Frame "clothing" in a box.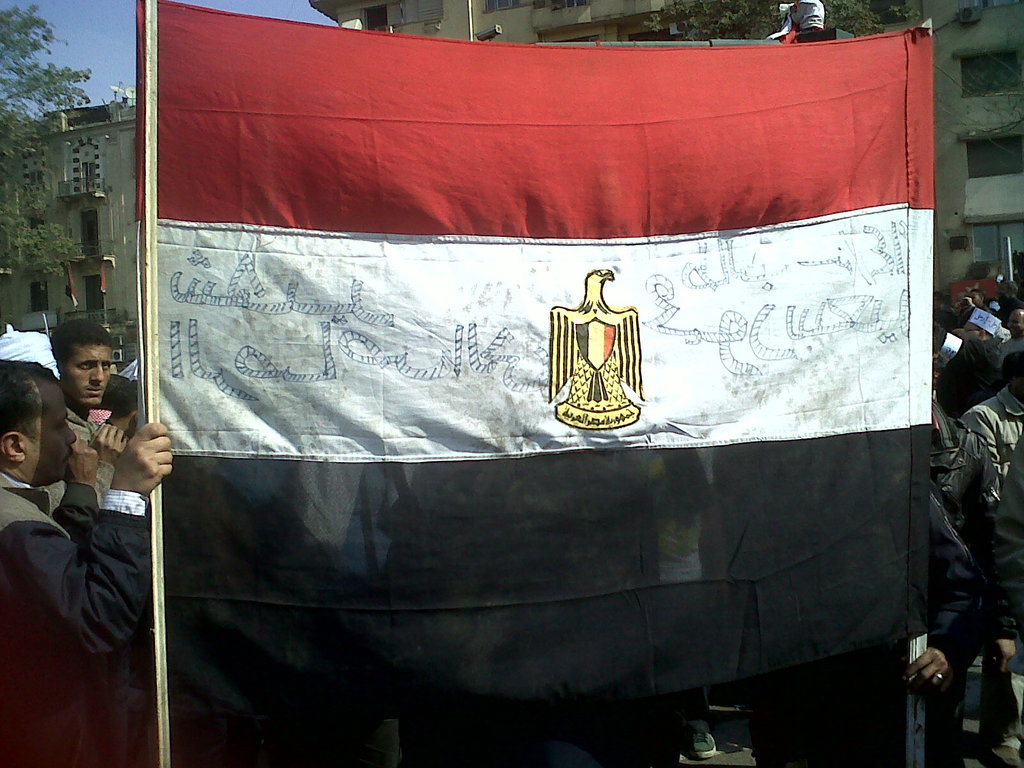
[45, 399, 116, 520].
